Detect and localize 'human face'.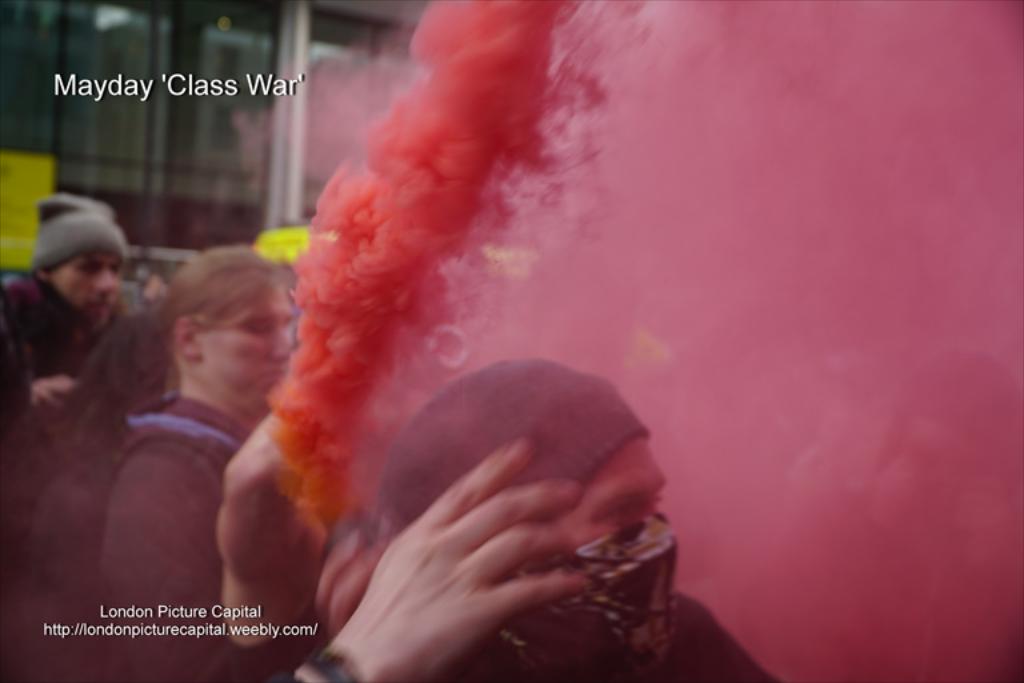
Localized at 209:293:293:416.
